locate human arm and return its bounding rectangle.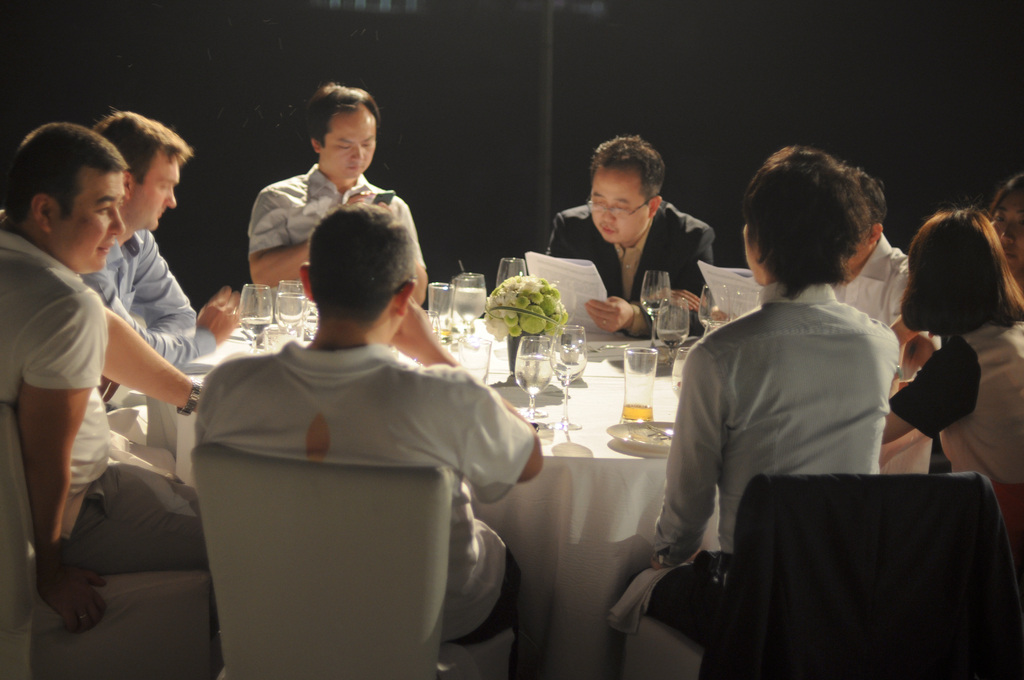
581,225,720,344.
